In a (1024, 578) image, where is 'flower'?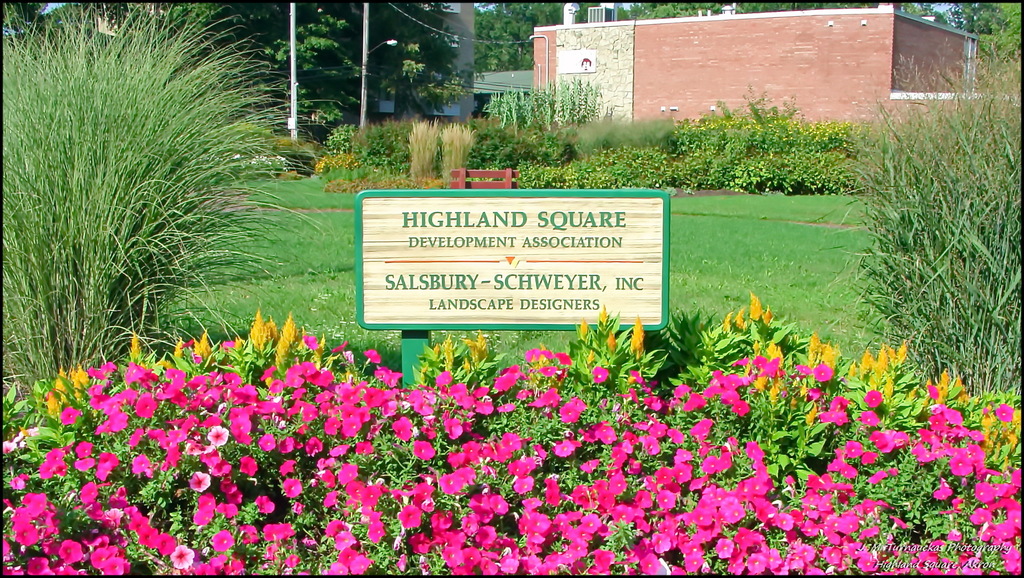
bbox=(0, 436, 20, 465).
